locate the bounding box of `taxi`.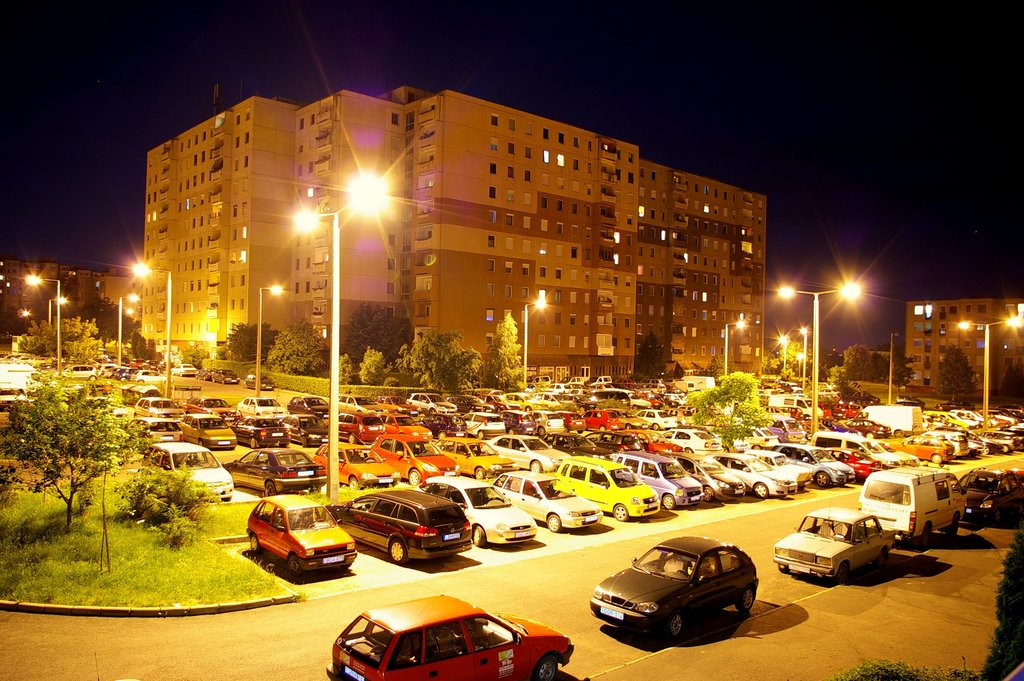
Bounding box: bbox(327, 593, 575, 680).
